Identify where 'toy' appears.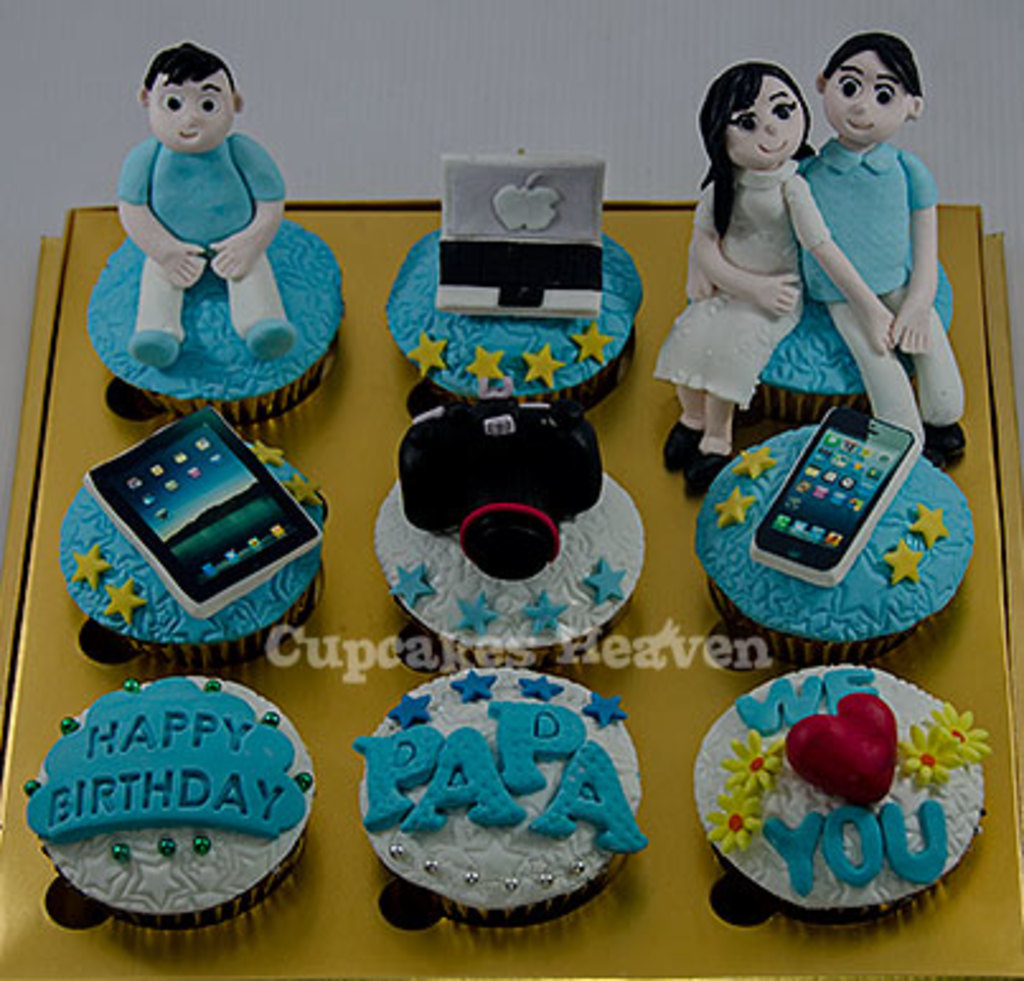
Appears at x1=76 y1=66 x2=315 y2=389.
